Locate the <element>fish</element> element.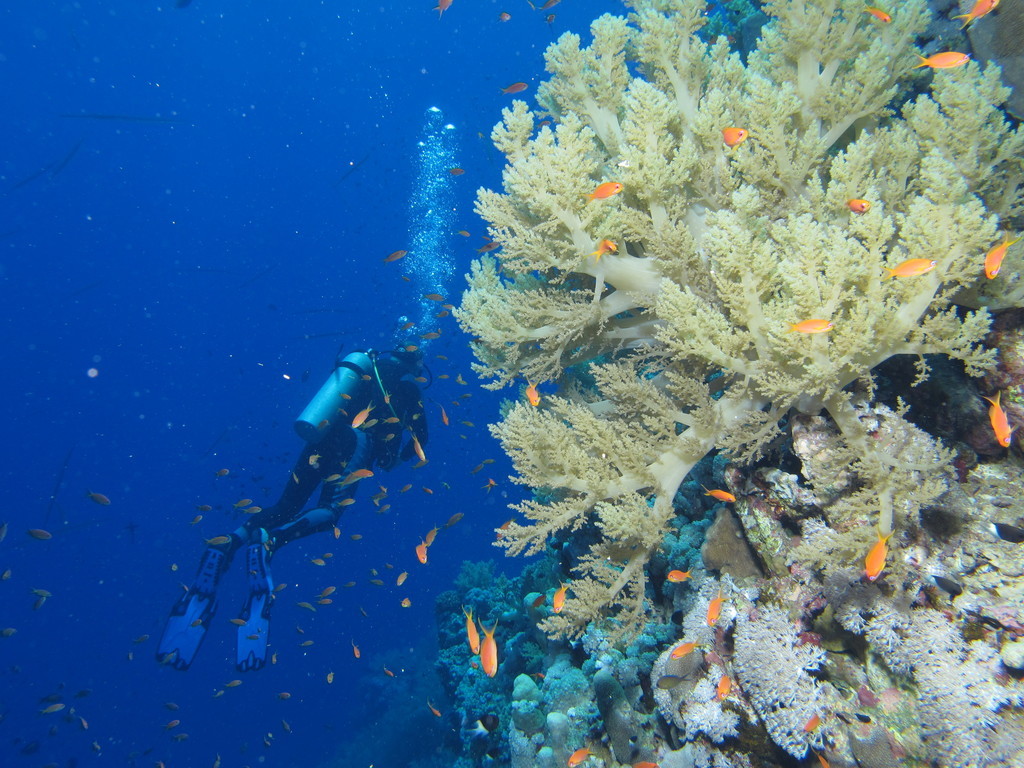
Element bbox: (x1=665, y1=562, x2=690, y2=586).
